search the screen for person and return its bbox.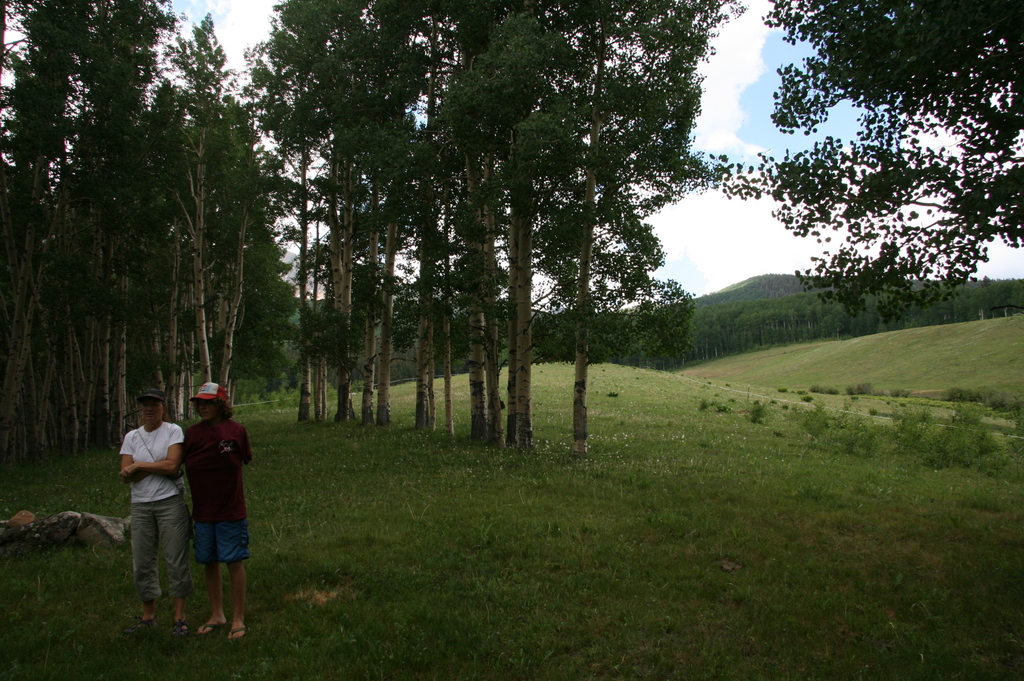
Found: (x1=168, y1=384, x2=245, y2=645).
